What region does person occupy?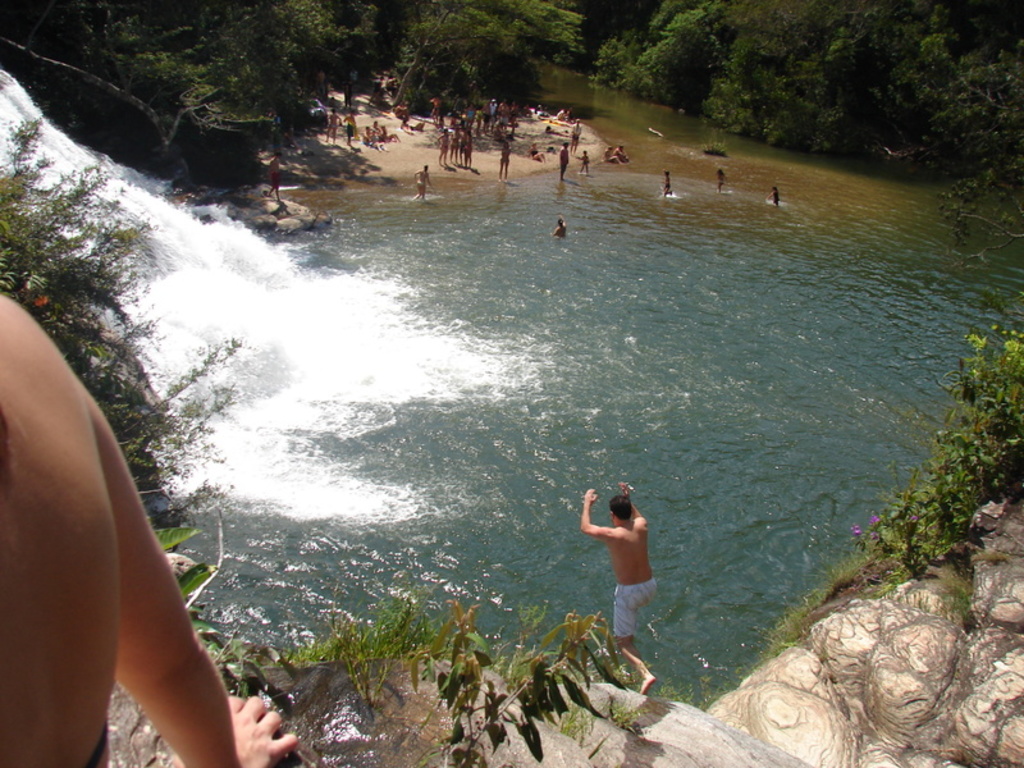
616,143,631,164.
